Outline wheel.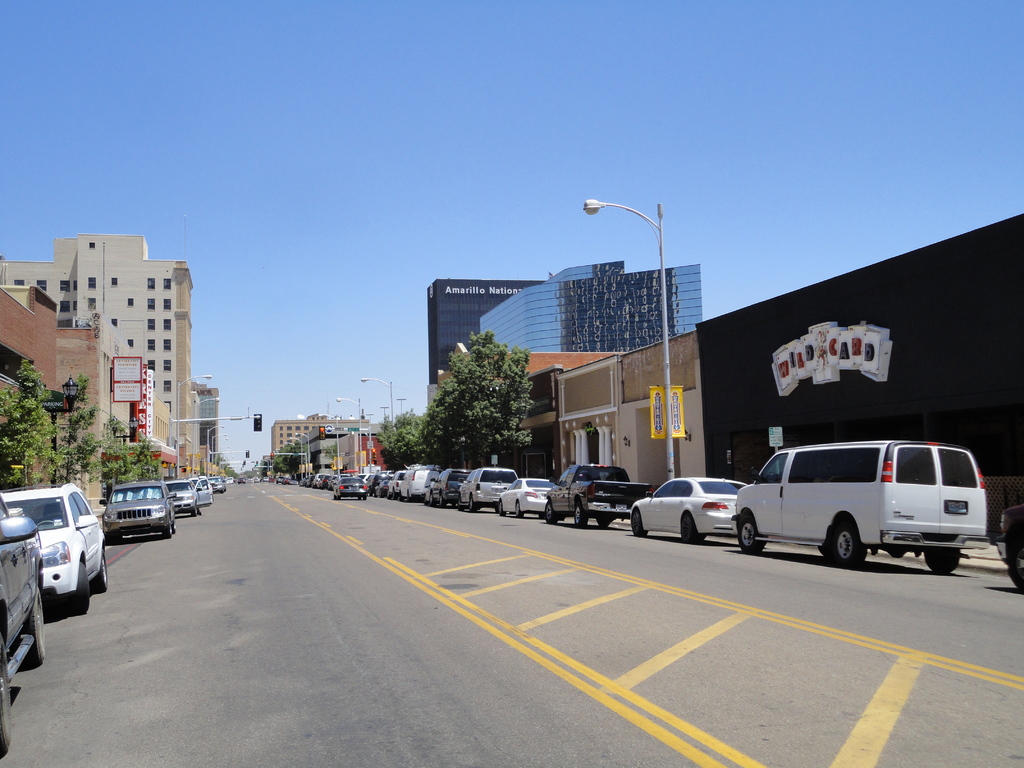
Outline: <box>312,482,315,488</box>.
